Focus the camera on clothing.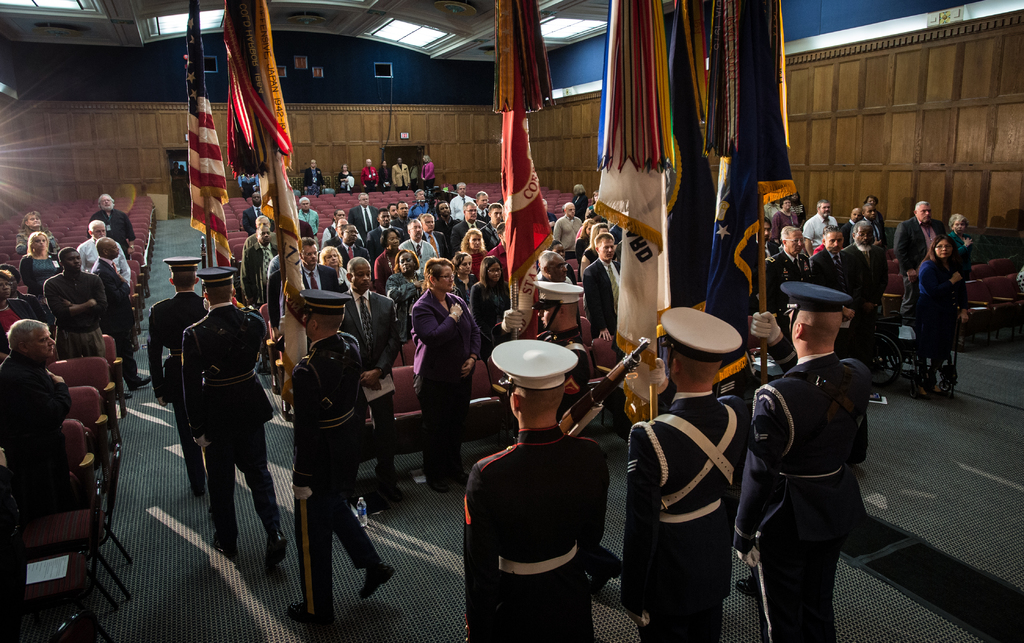
Focus region: [410,295,484,450].
